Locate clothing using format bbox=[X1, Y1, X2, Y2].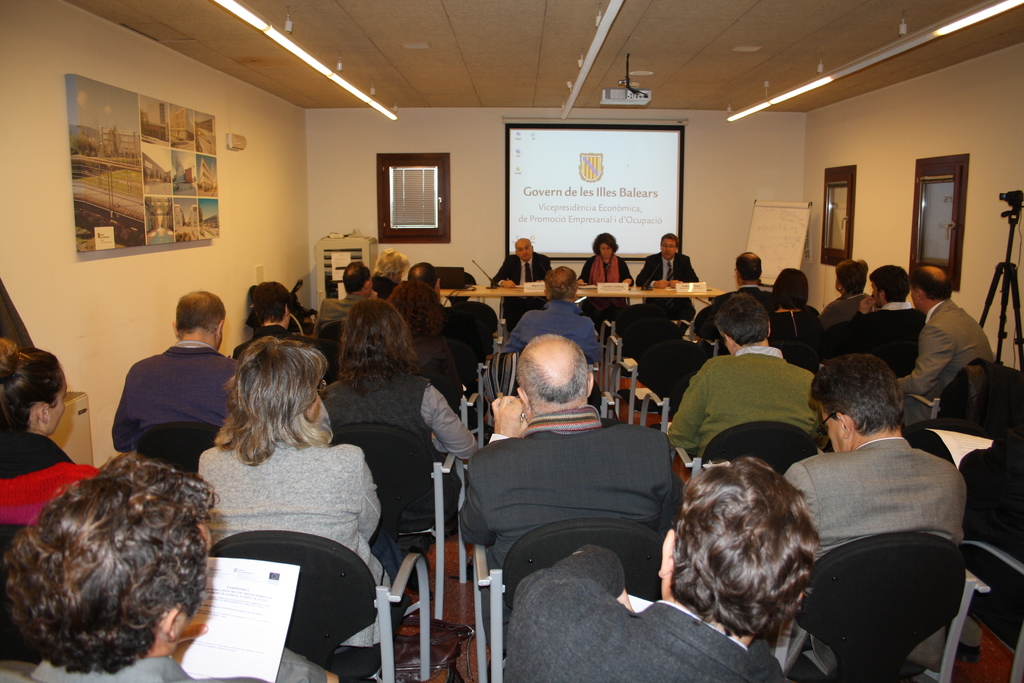
bbox=[0, 654, 271, 682].
